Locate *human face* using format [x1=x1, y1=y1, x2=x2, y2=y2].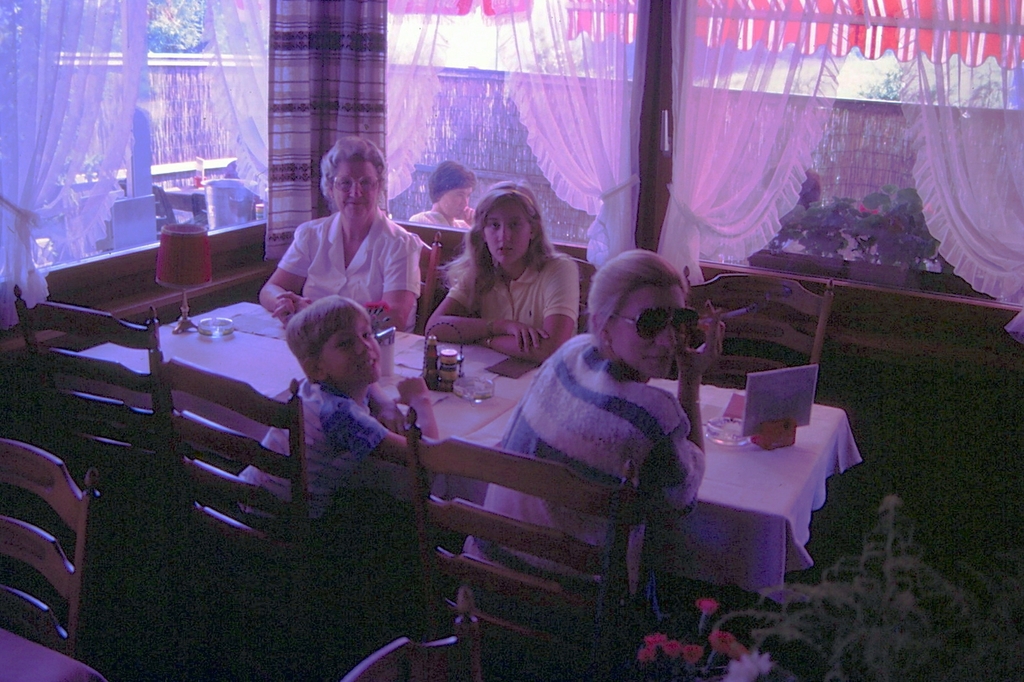
[x1=607, y1=285, x2=681, y2=374].
